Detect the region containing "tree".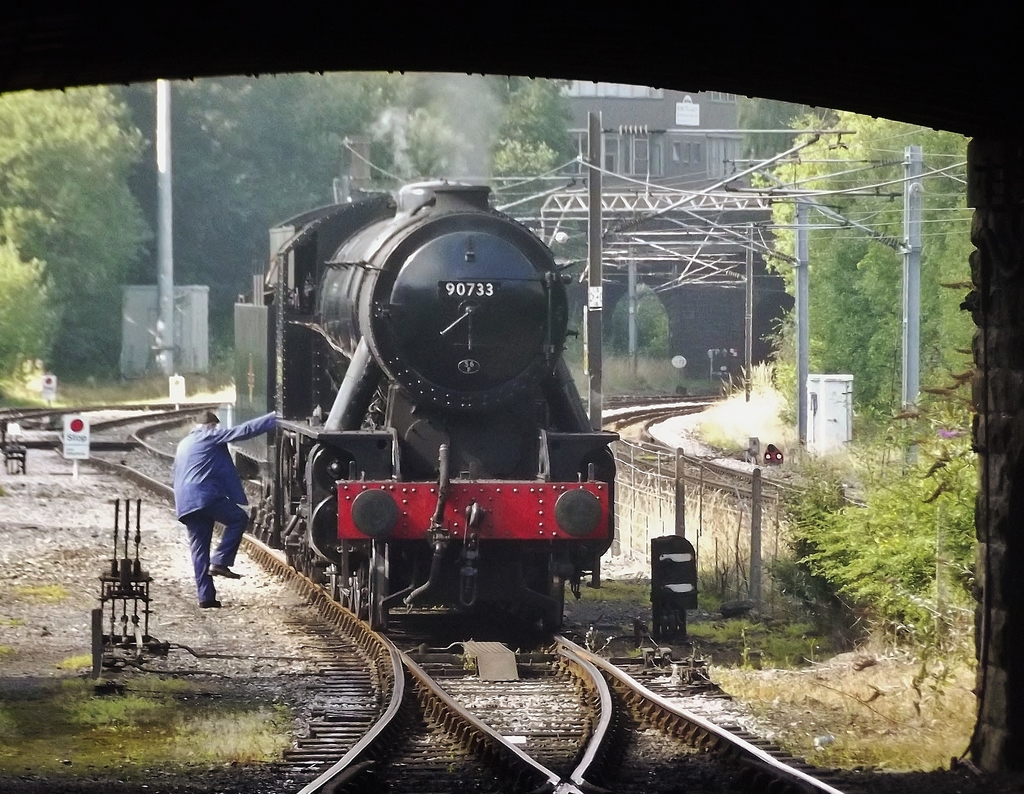
[746,108,974,456].
